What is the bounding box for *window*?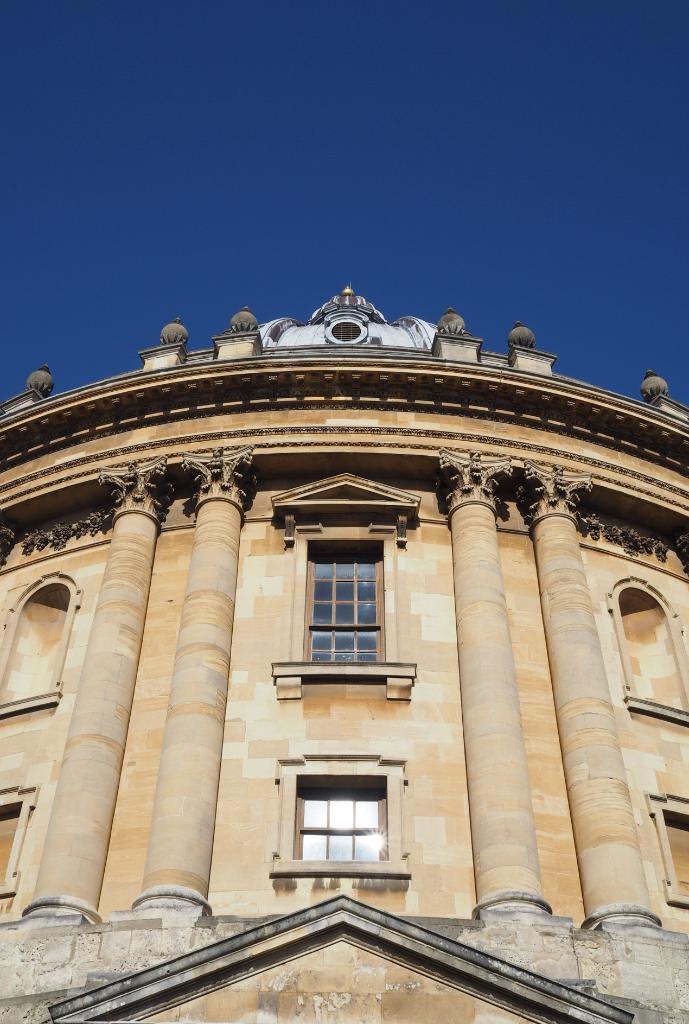
<box>296,540,382,665</box>.
